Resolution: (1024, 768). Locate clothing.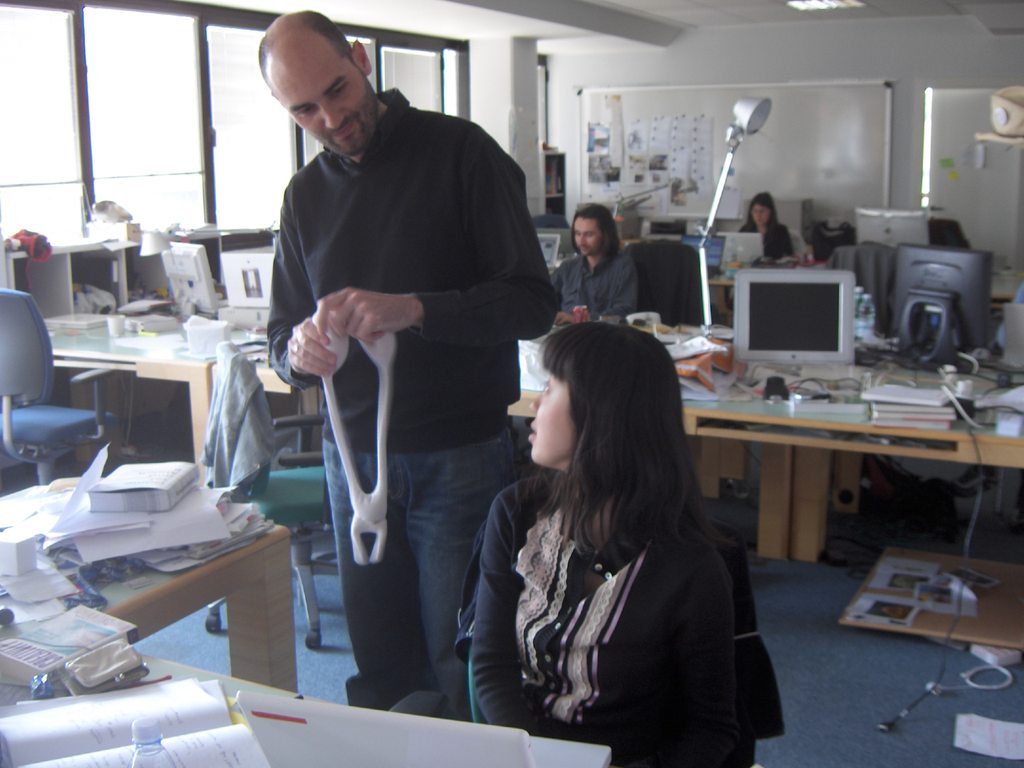
<box>738,220,790,260</box>.
